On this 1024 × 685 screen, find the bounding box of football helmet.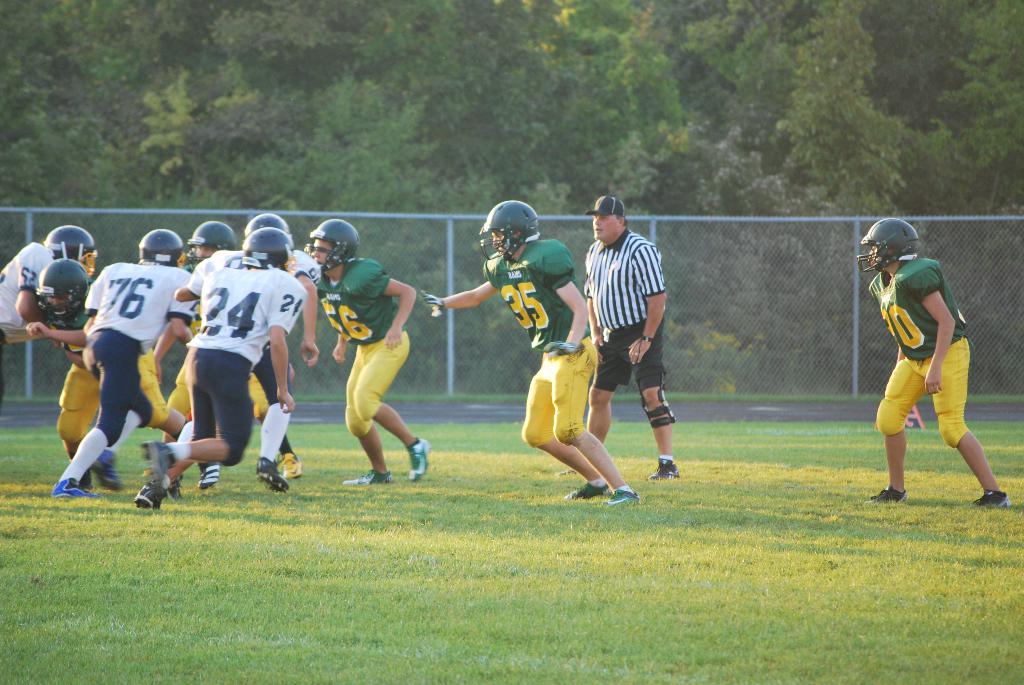
Bounding box: x1=310, y1=217, x2=364, y2=272.
